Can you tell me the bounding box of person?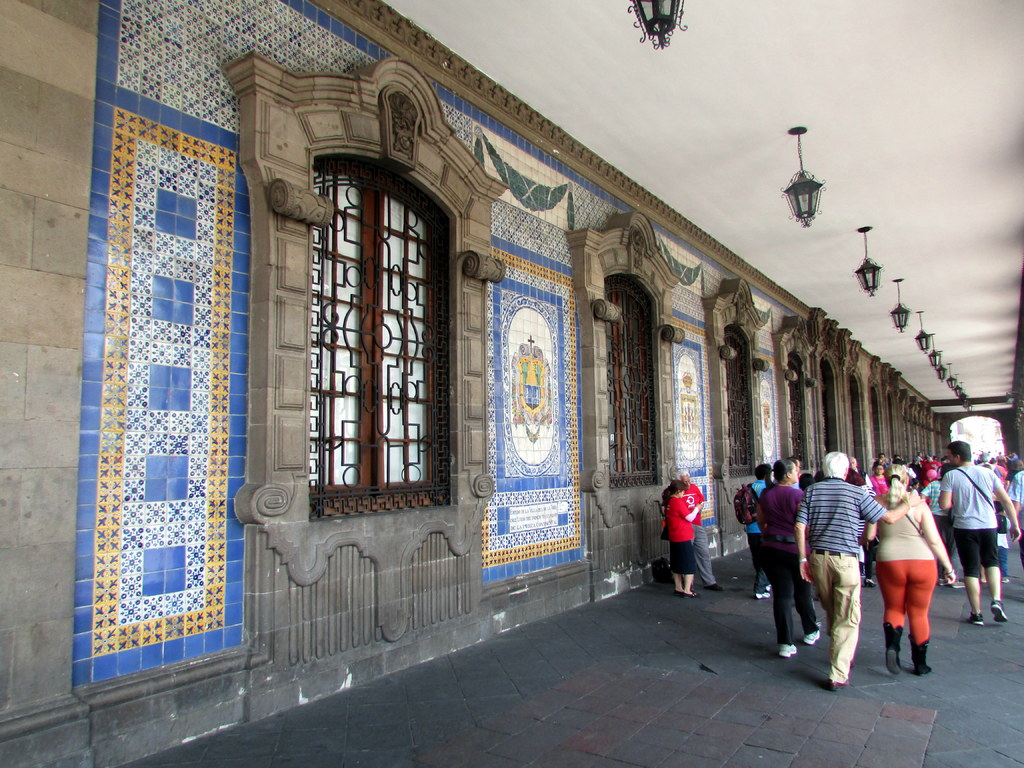
rect(663, 482, 704, 597).
